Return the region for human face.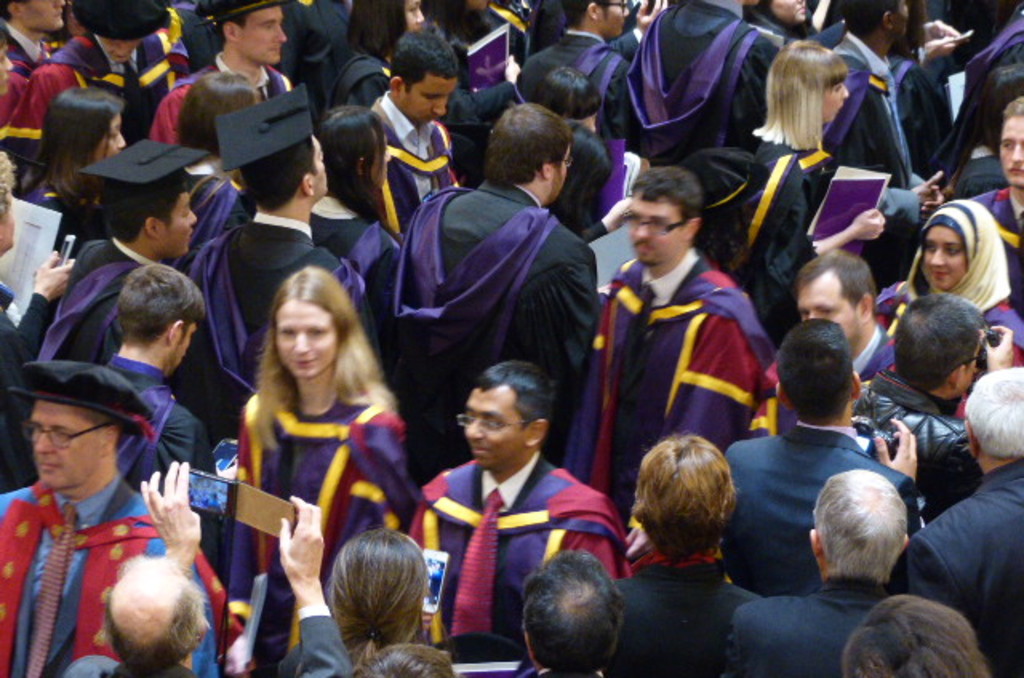
<box>30,406,101,485</box>.
